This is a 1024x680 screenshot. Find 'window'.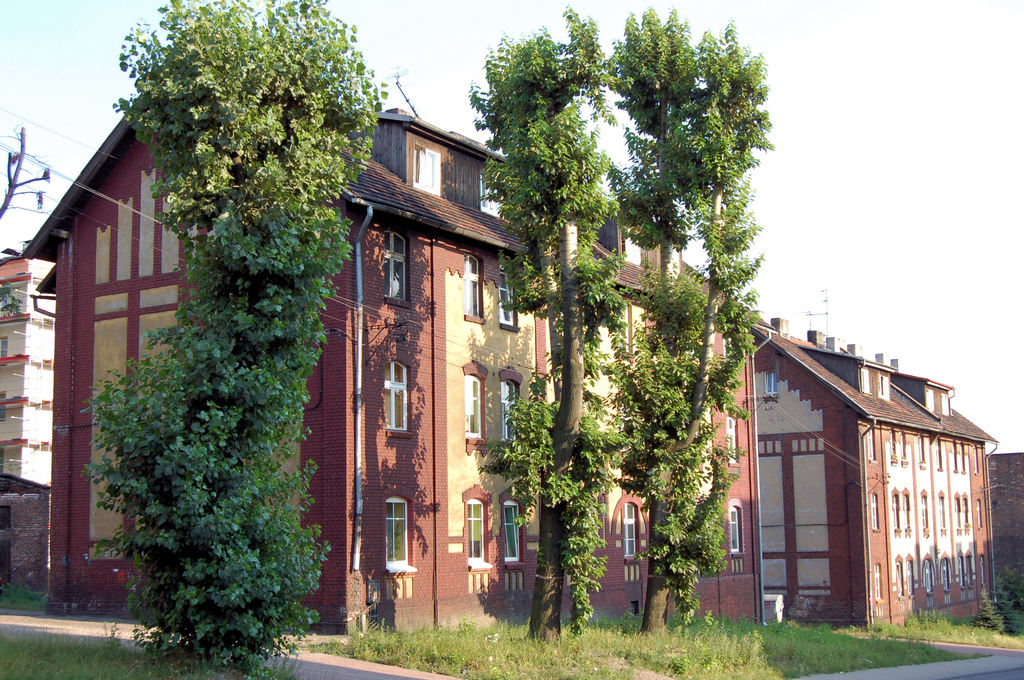
Bounding box: <bbox>927, 563, 930, 590</bbox>.
